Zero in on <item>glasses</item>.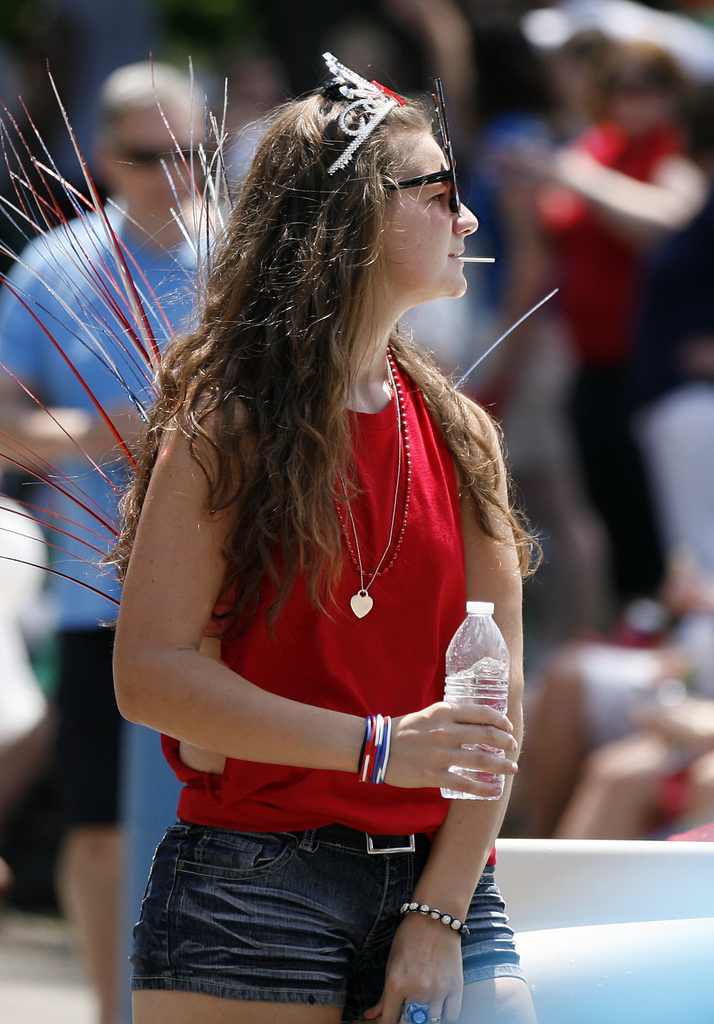
Zeroed in: (x1=371, y1=160, x2=482, y2=211).
